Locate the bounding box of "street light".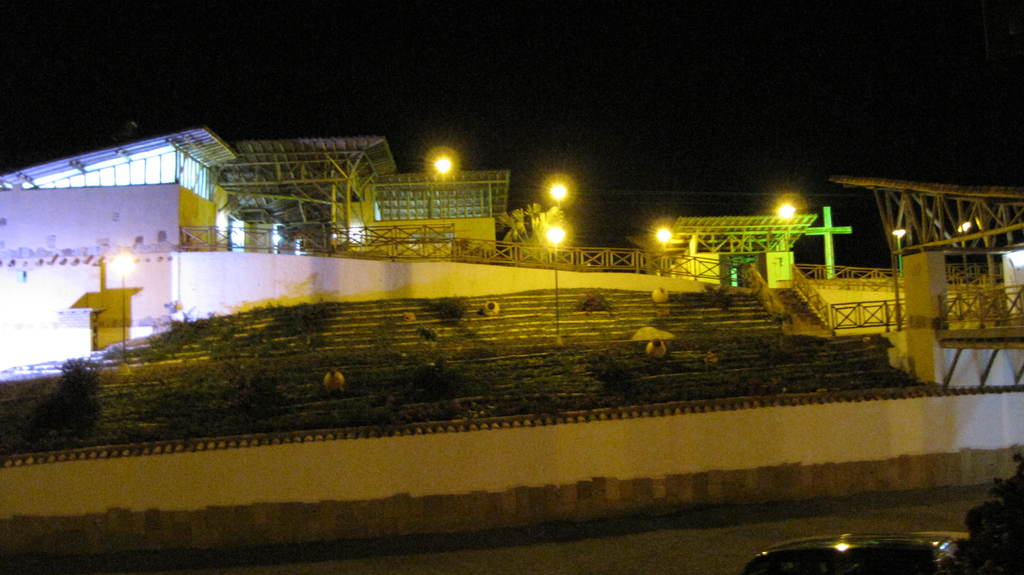
Bounding box: (x1=773, y1=198, x2=794, y2=255).
